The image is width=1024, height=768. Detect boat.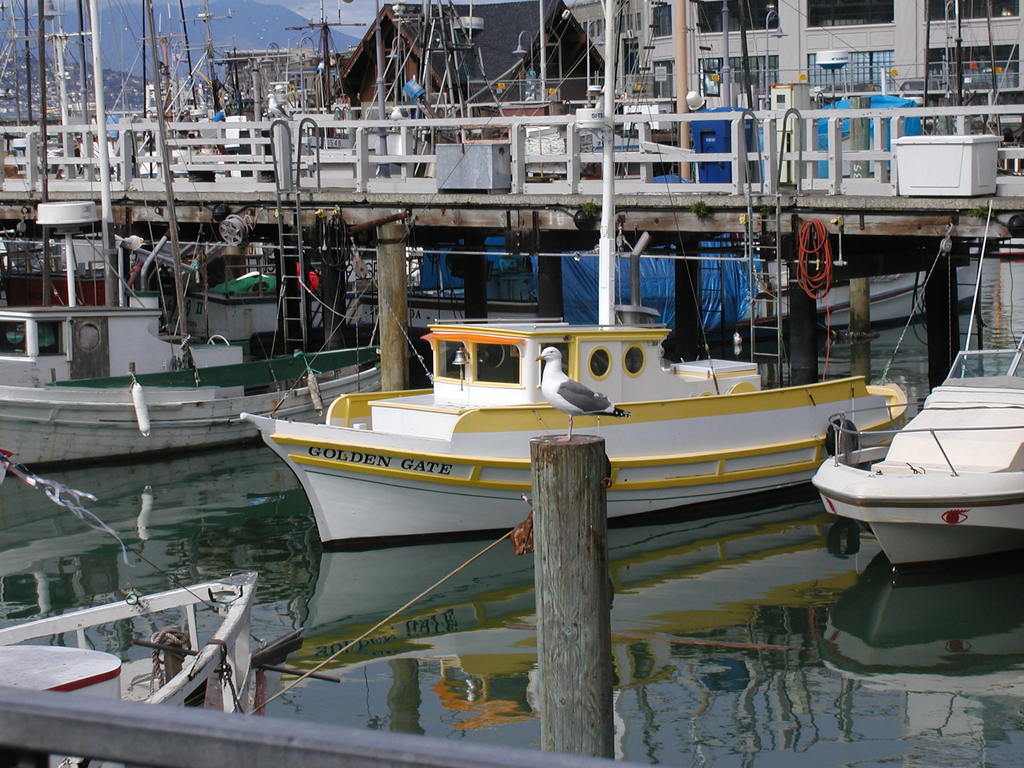
Detection: <region>2, 342, 397, 467</region>.
